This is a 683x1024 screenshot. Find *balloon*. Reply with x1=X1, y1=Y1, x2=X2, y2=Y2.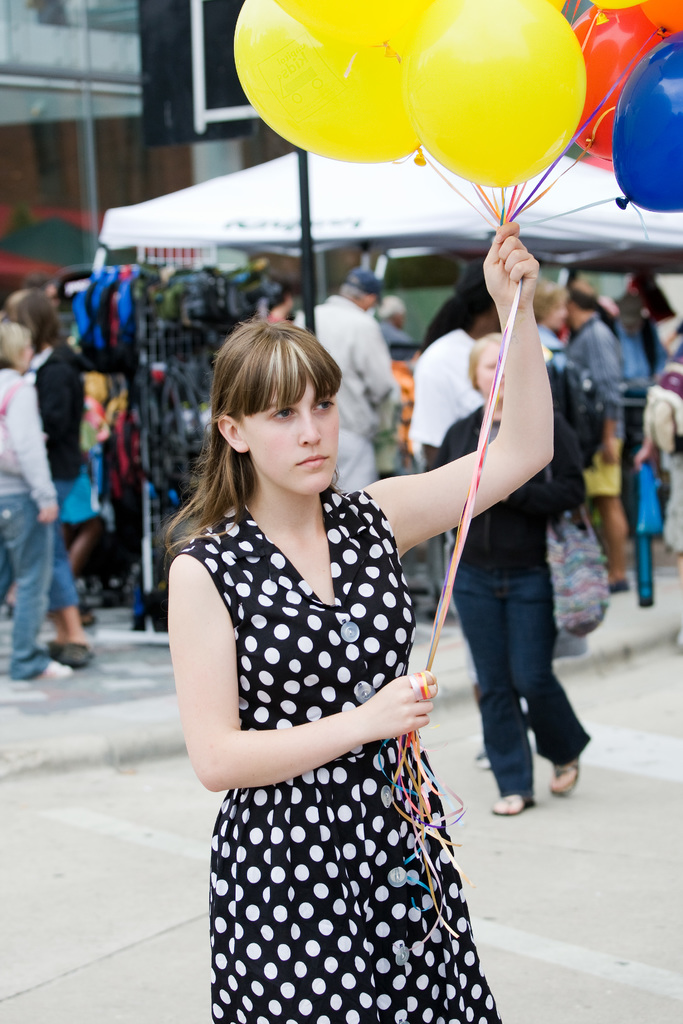
x1=589, y1=0, x2=636, y2=28.
